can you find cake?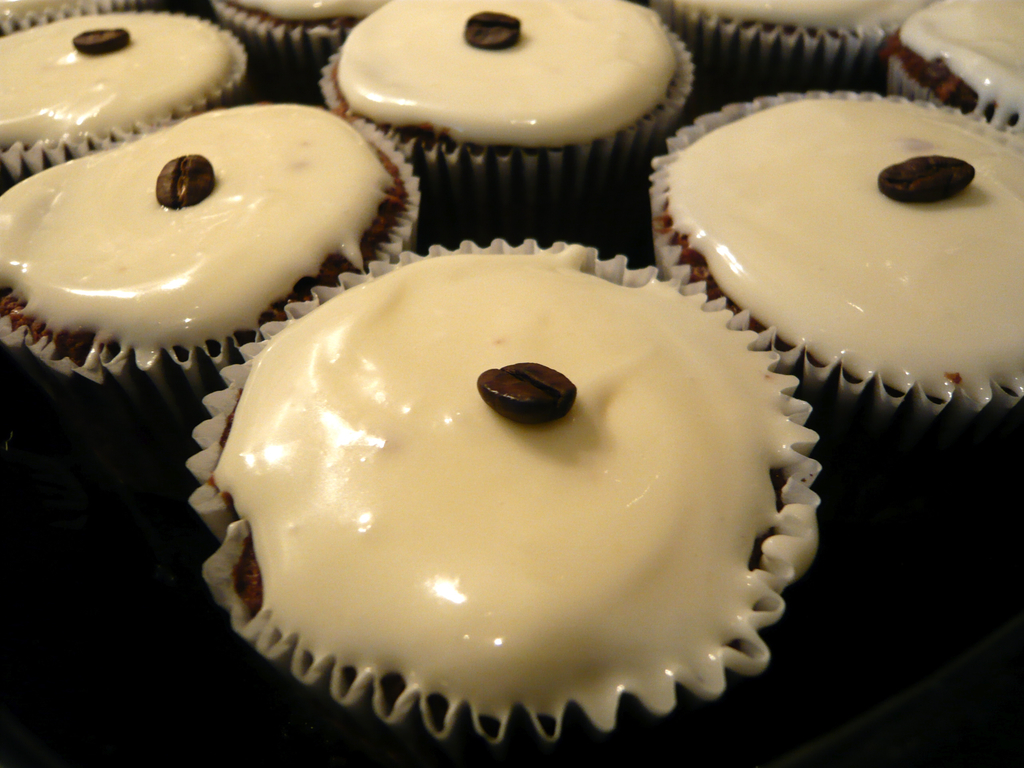
Yes, bounding box: BBox(334, 0, 680, 172).
